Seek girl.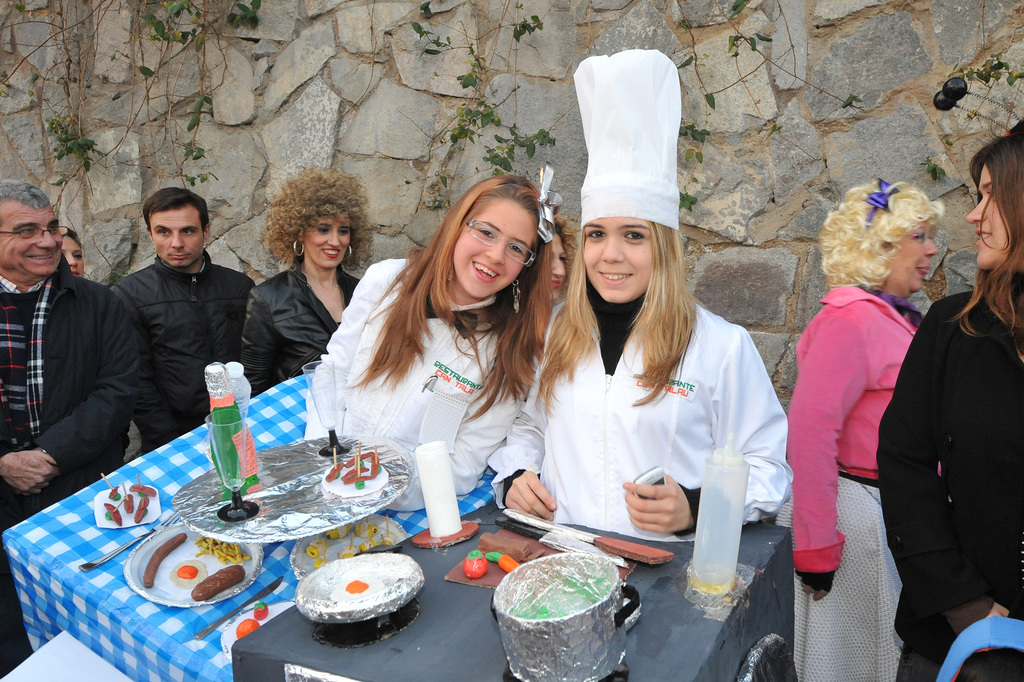
x1=877 y1=135 x2=1023 y2=679.
